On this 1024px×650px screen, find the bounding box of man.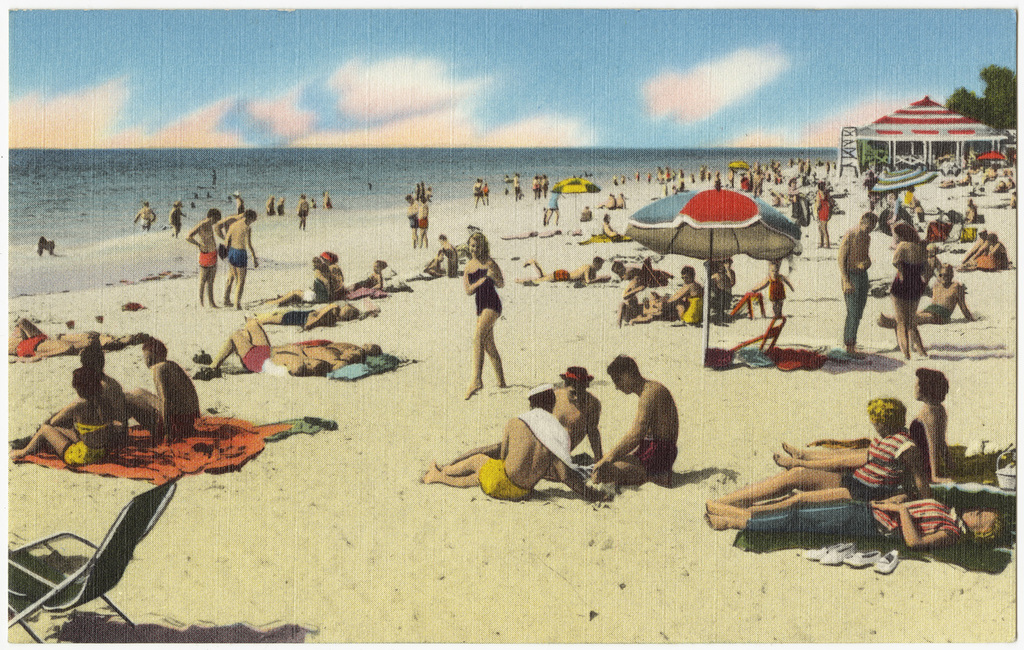
Bounding box: box=[423, 384, 564, 500].
